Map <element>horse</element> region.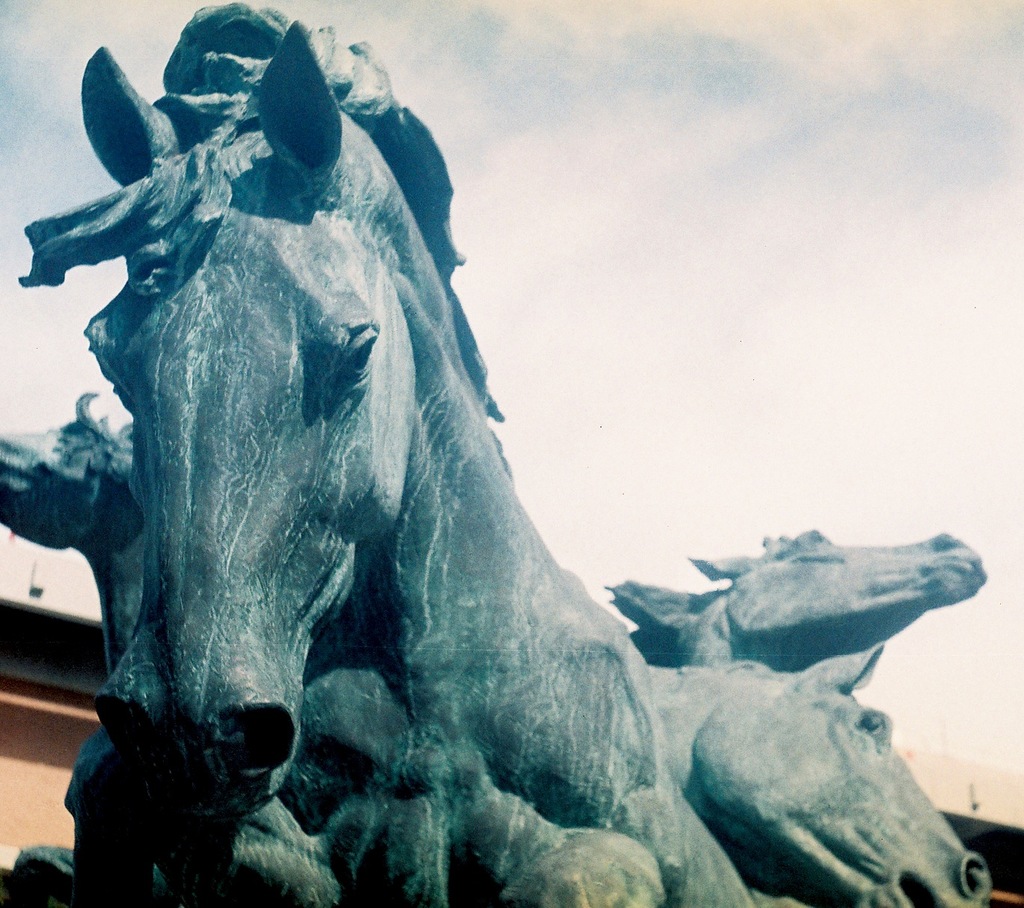
Mapped to <bbox>671, 640, 994, 907</bbox>.
